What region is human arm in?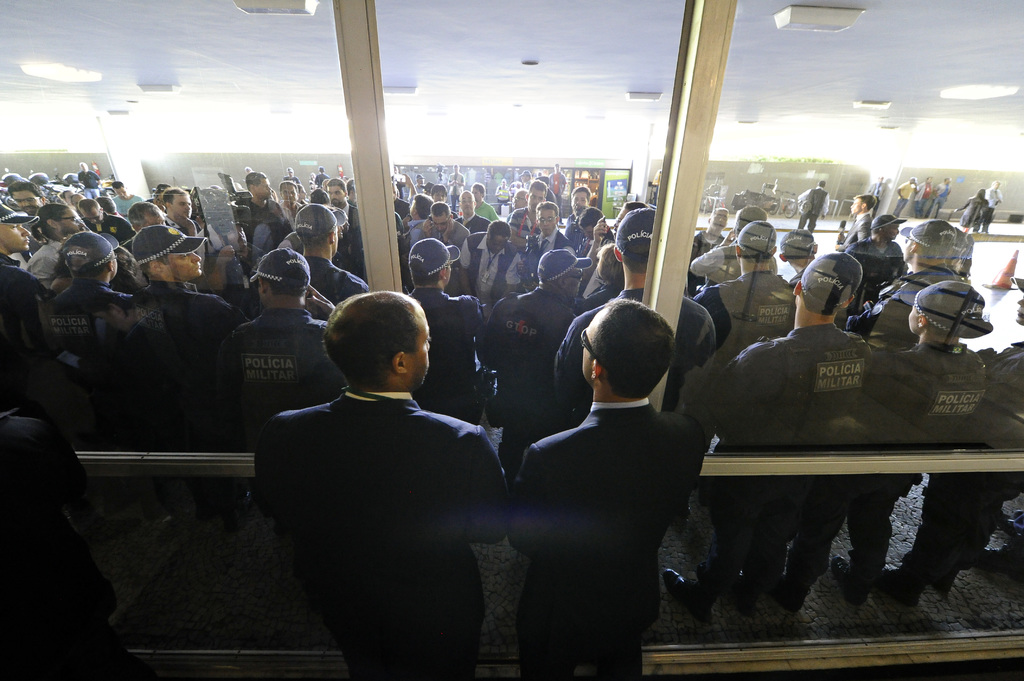
BBox(403, 173, 413, 193).
